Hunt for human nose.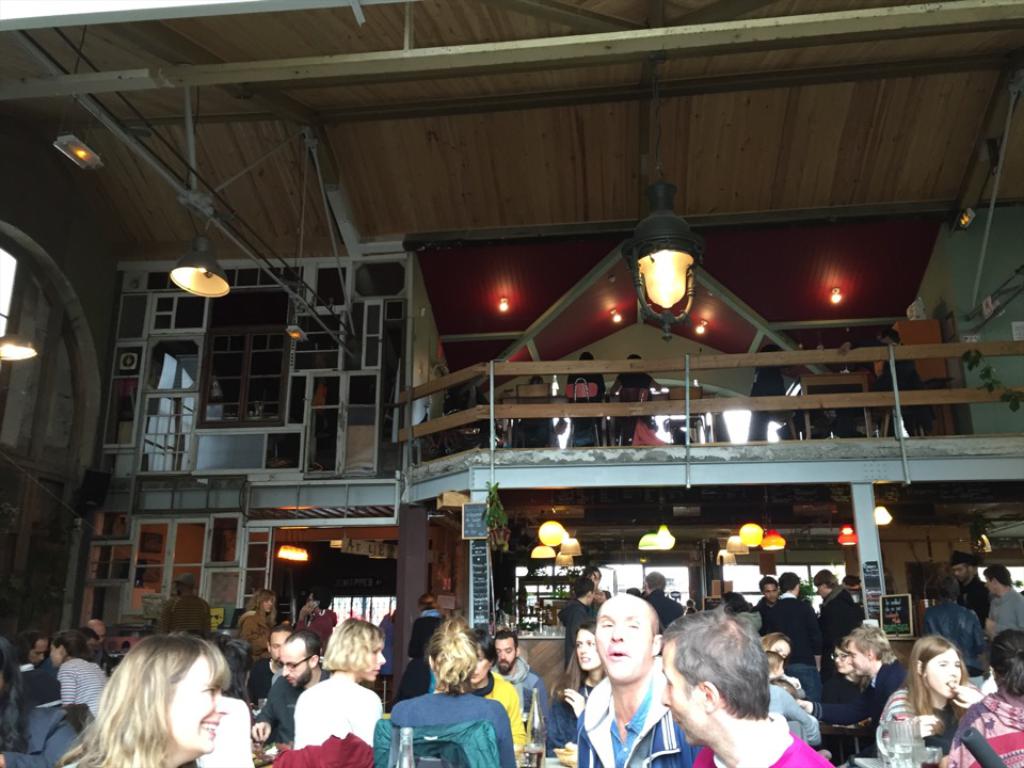
Hunted down at region(580, 642, 588, 654).
